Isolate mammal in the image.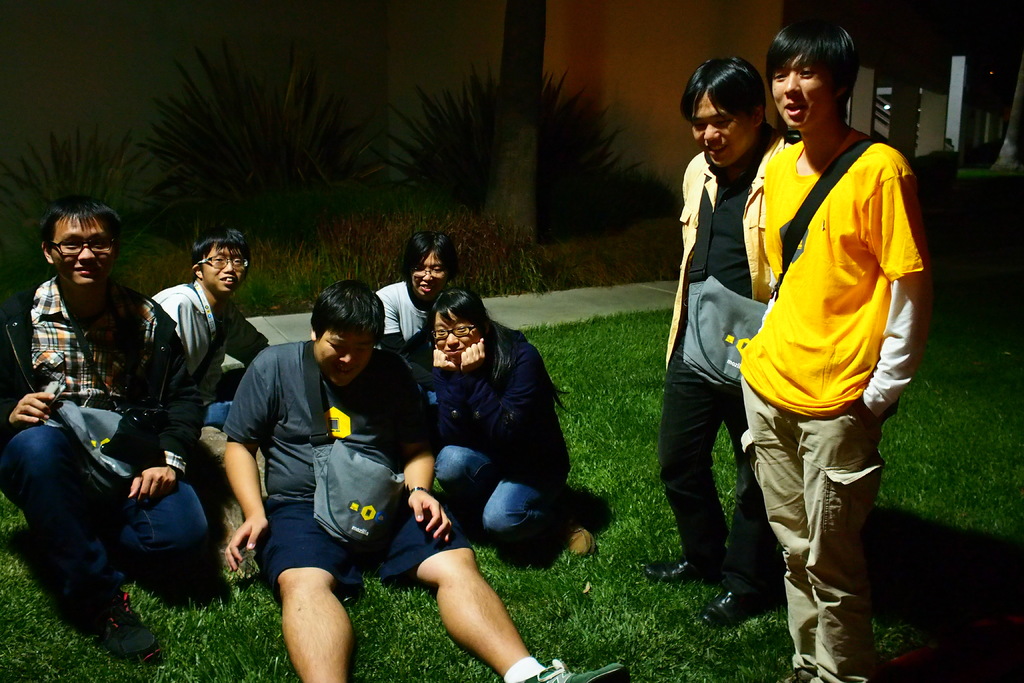
Isolated region: x1=642, y1=53, x2=780, y2=632.
